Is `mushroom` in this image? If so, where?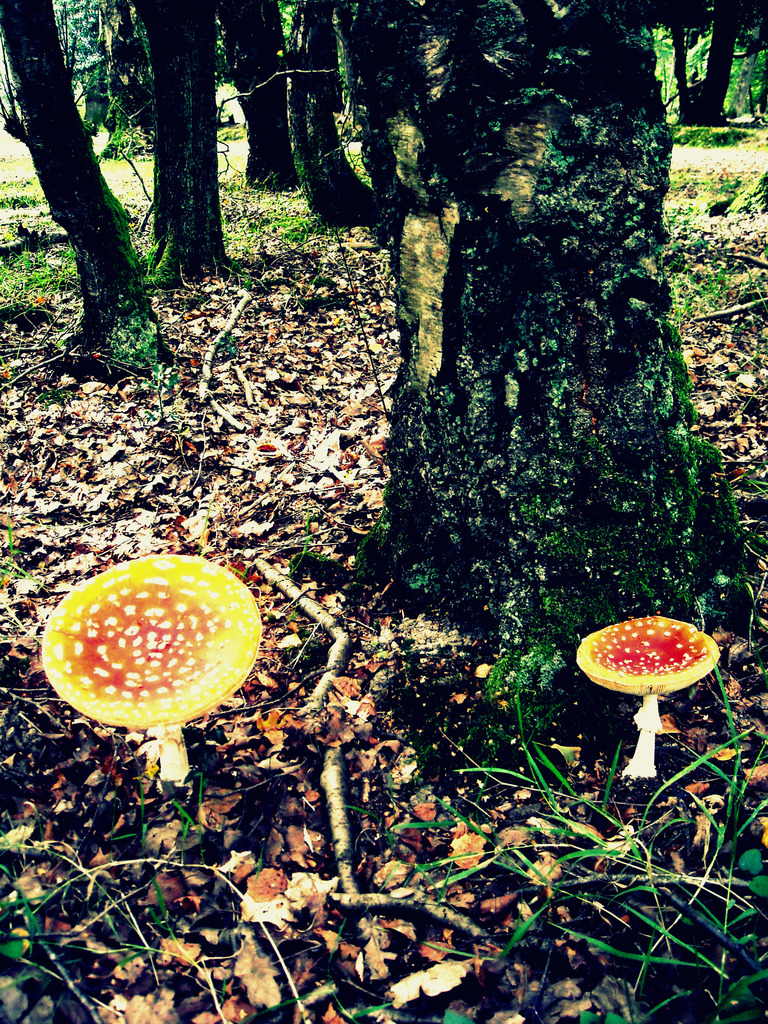
Yes, at select_region(40, 554, 261, 791).
